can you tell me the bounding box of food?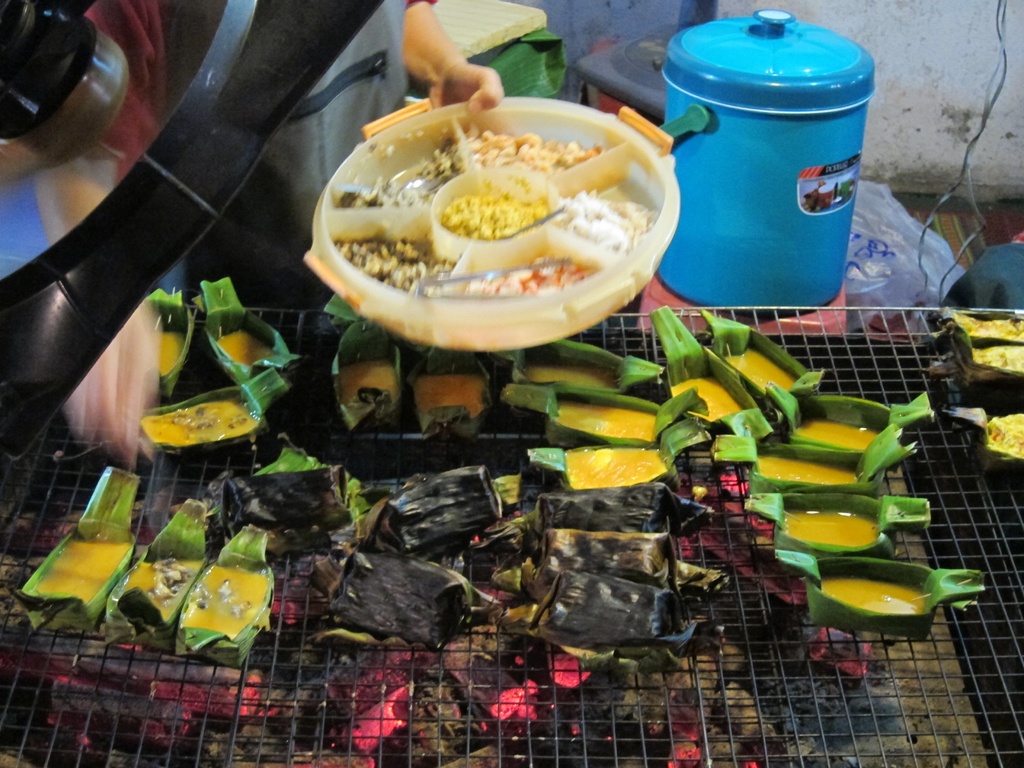
[985, 411, 1023, 459].
